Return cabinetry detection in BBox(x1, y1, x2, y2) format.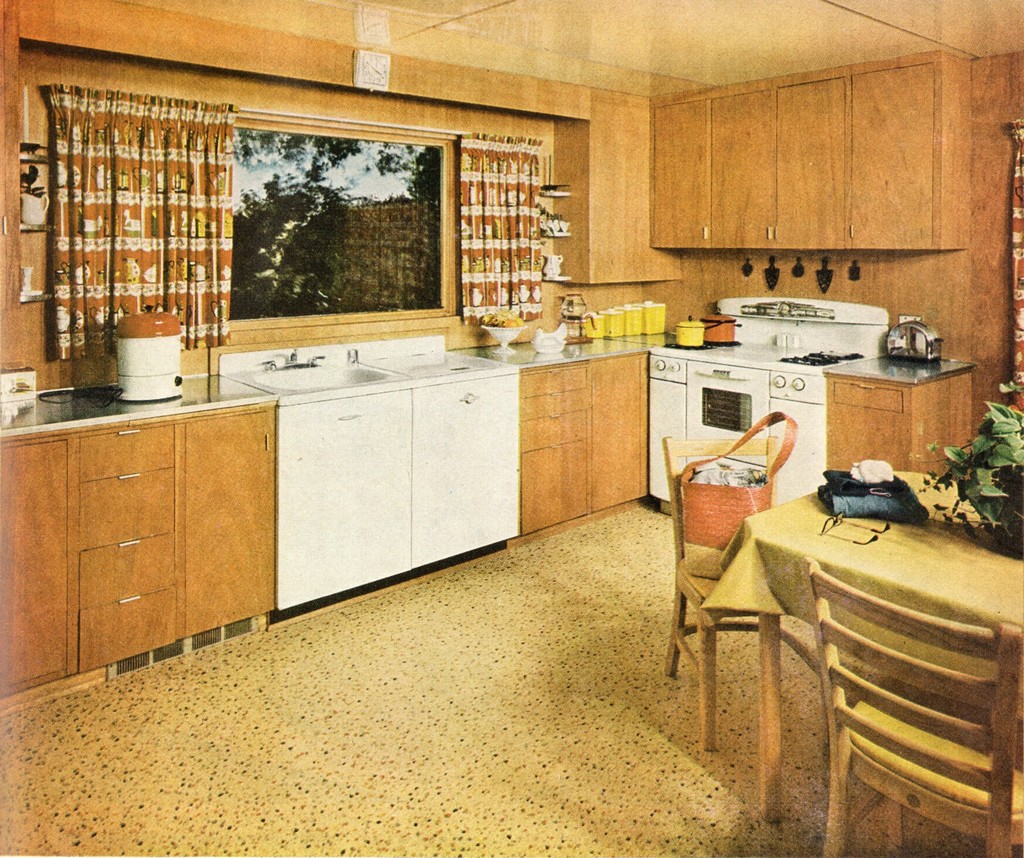
BBox(821, 339, 982, 497).
